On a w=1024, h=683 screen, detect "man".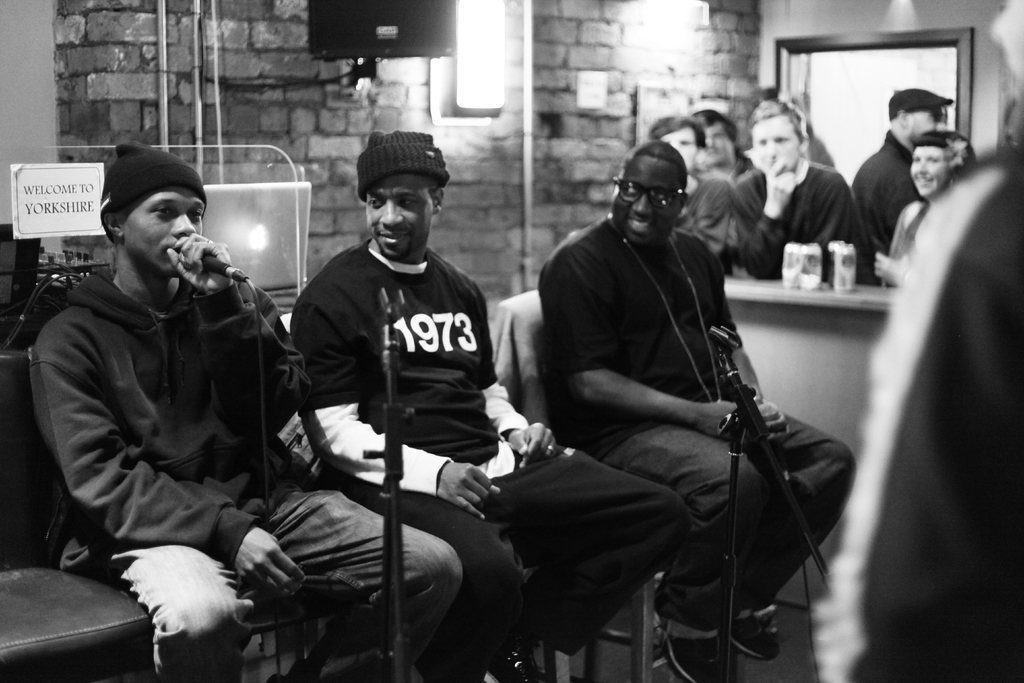
left=850, top=81, right=952, bottom=283.
